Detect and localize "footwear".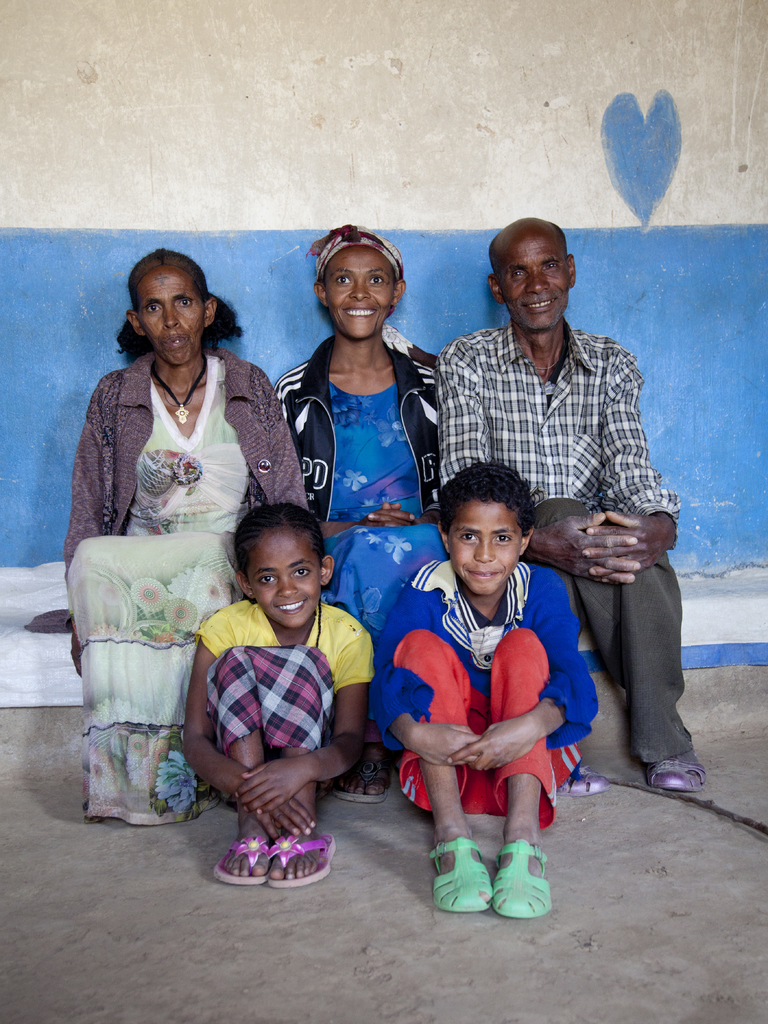
Localized at (496, 826, 562, 927).
